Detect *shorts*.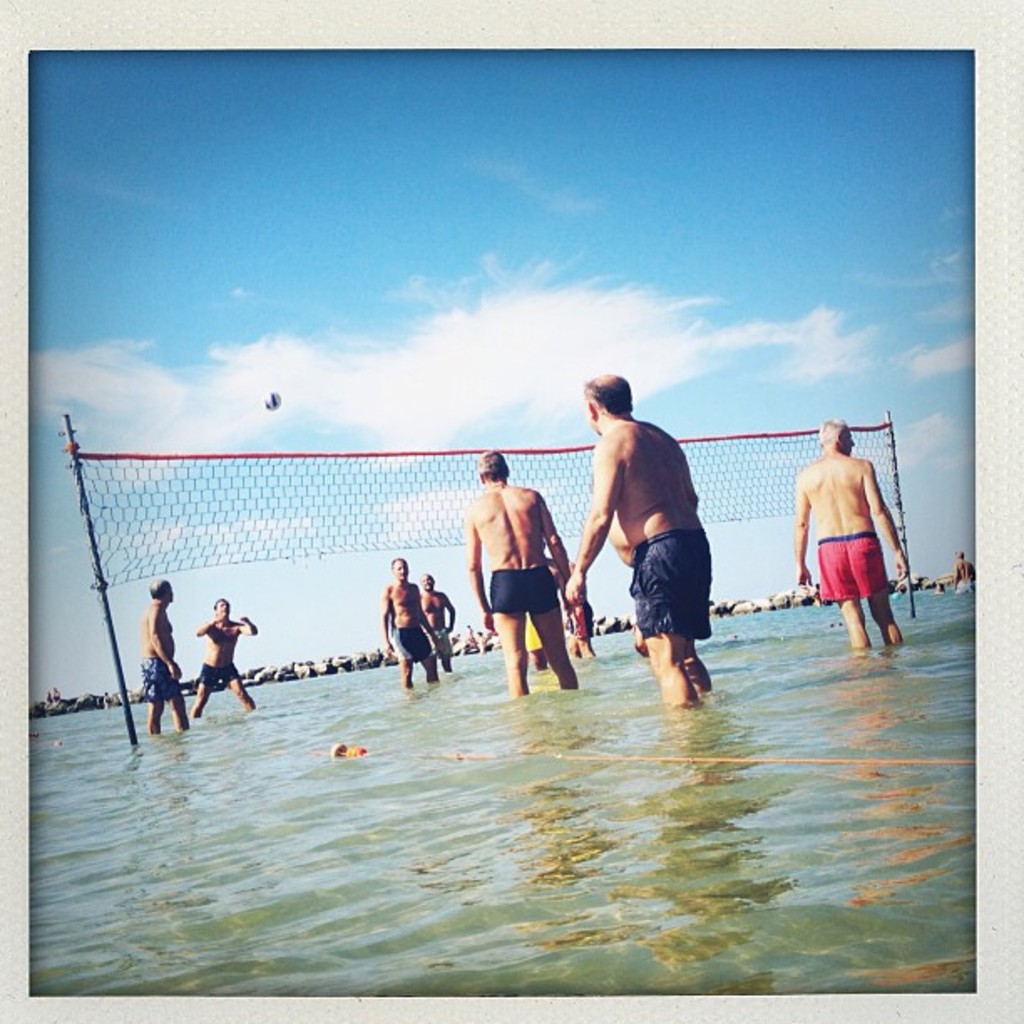
Detected at {"x1": 139, "y1": 656, "x2": 182, "y2": 698}.
